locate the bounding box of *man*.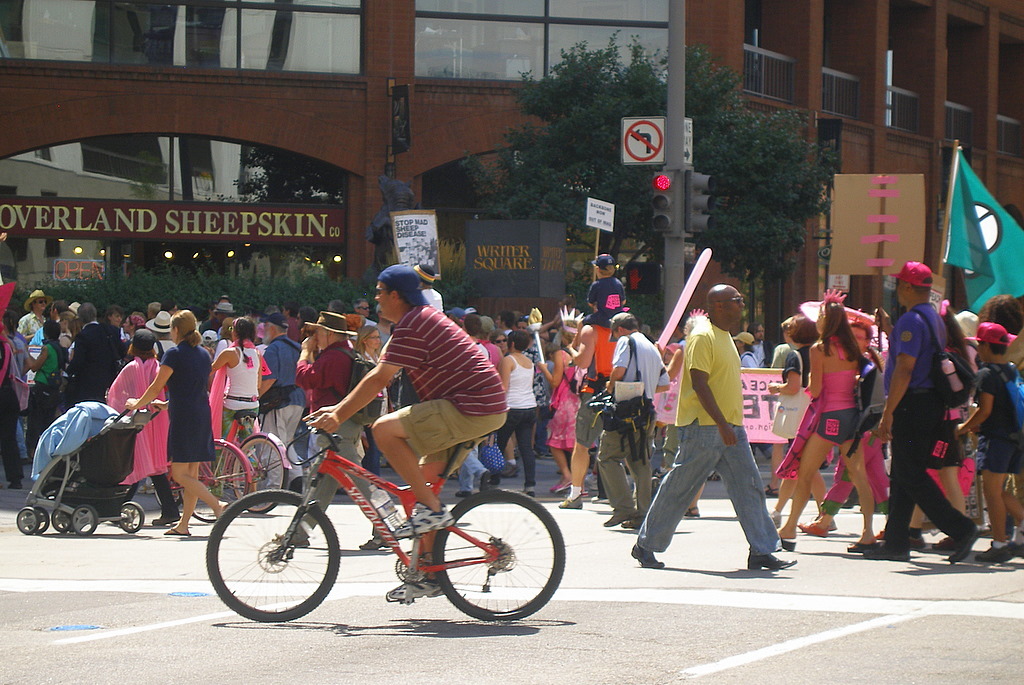
Bounding box: bbox(743, 322, 766, 371).
